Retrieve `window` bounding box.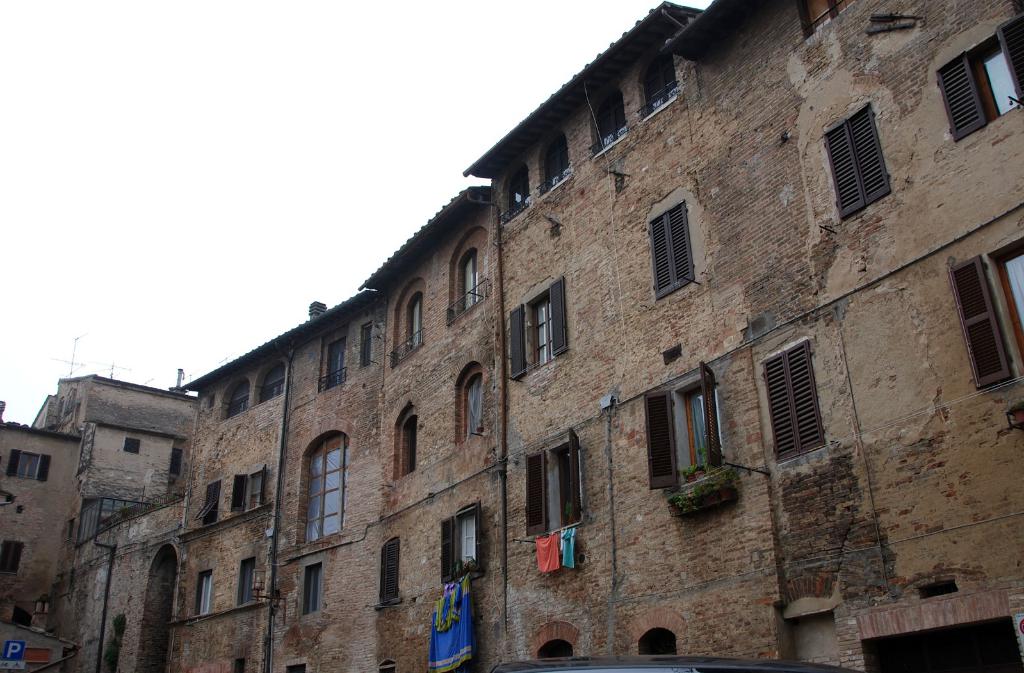
Bounding box: region(827, 101, 892, 218).
